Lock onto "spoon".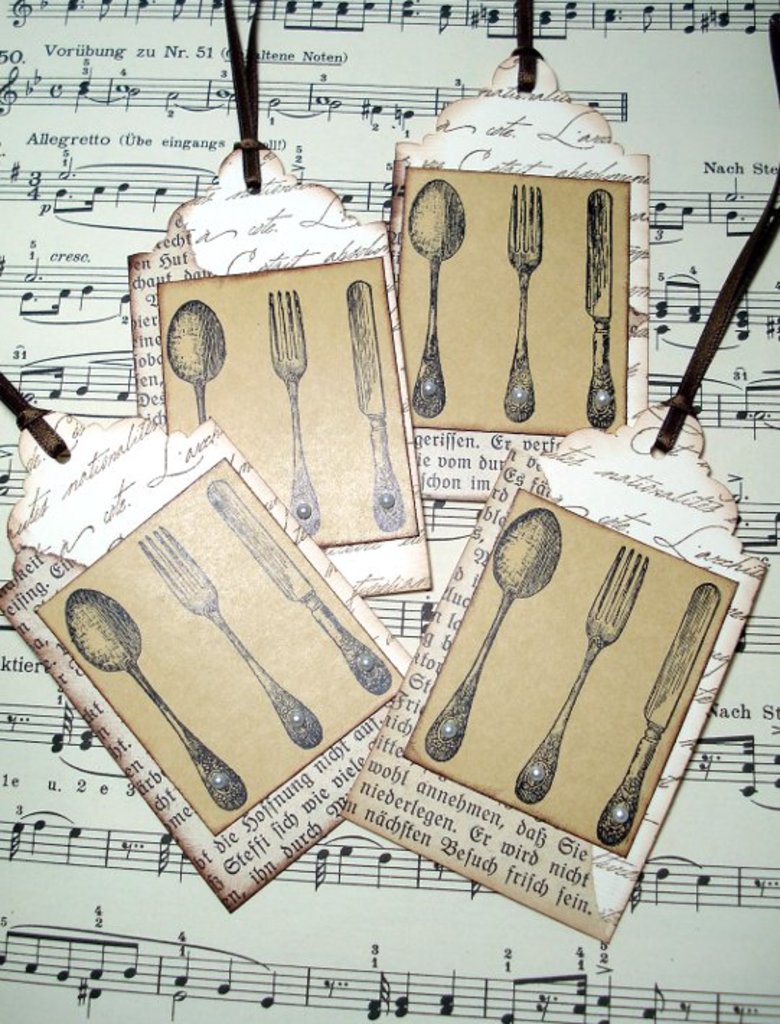
Locked: <region>164, 301, 226, 424</region>.
